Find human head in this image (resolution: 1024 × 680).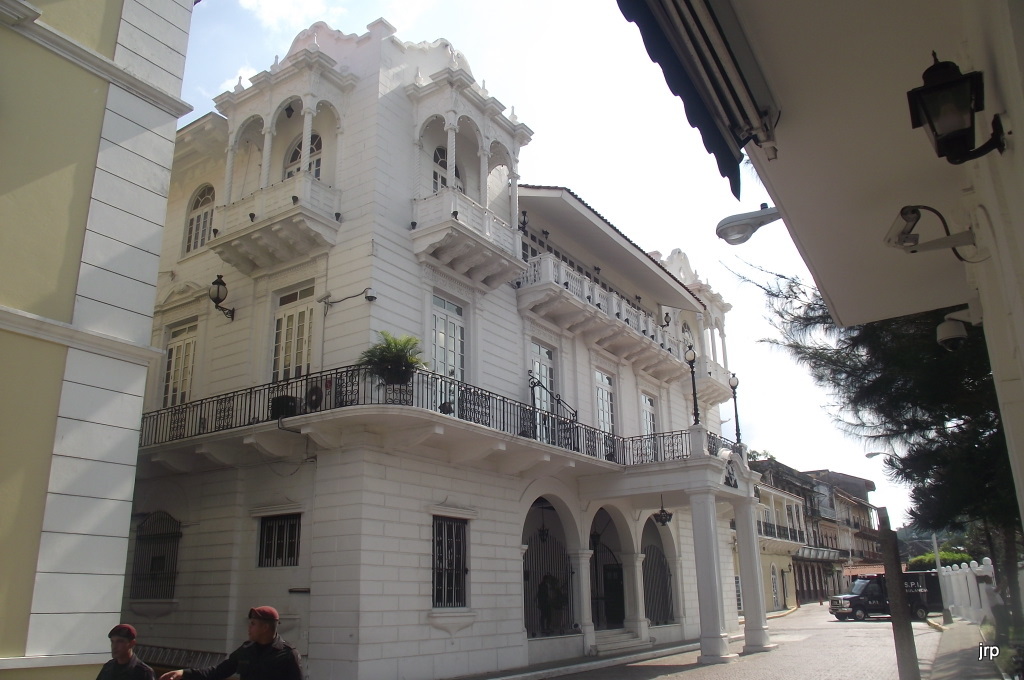
pyautogui.locateOnScreen(111, 621, 138, 664).
